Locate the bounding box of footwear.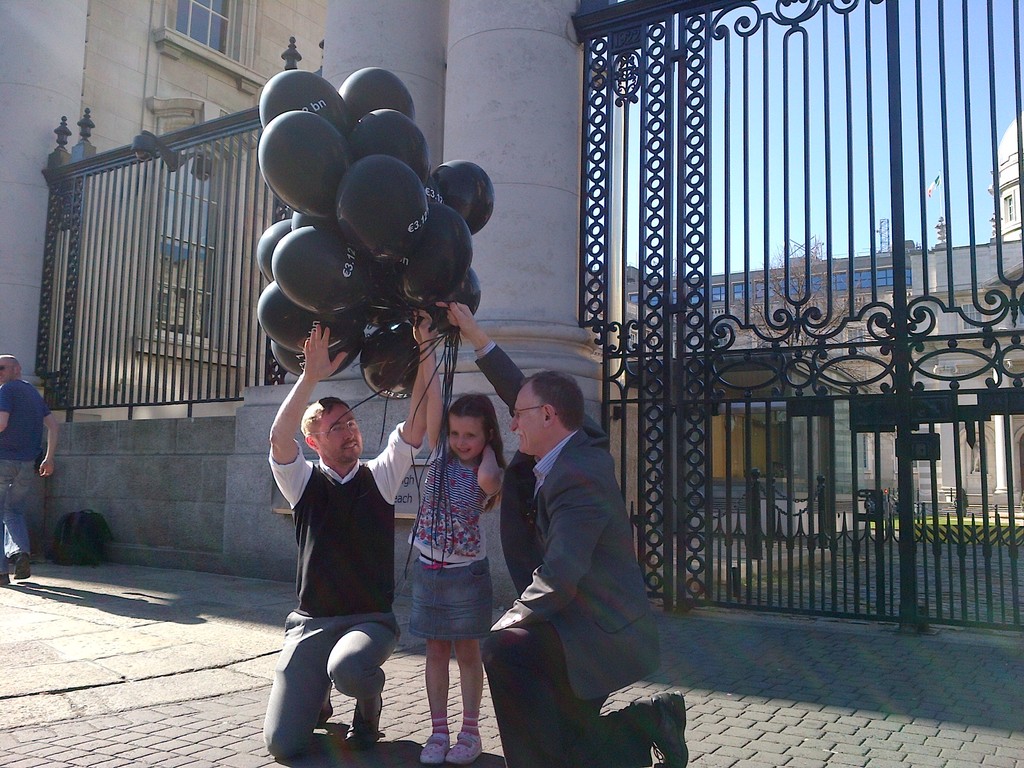
Bounding box: l=14, t=554, r=31, b=580.
